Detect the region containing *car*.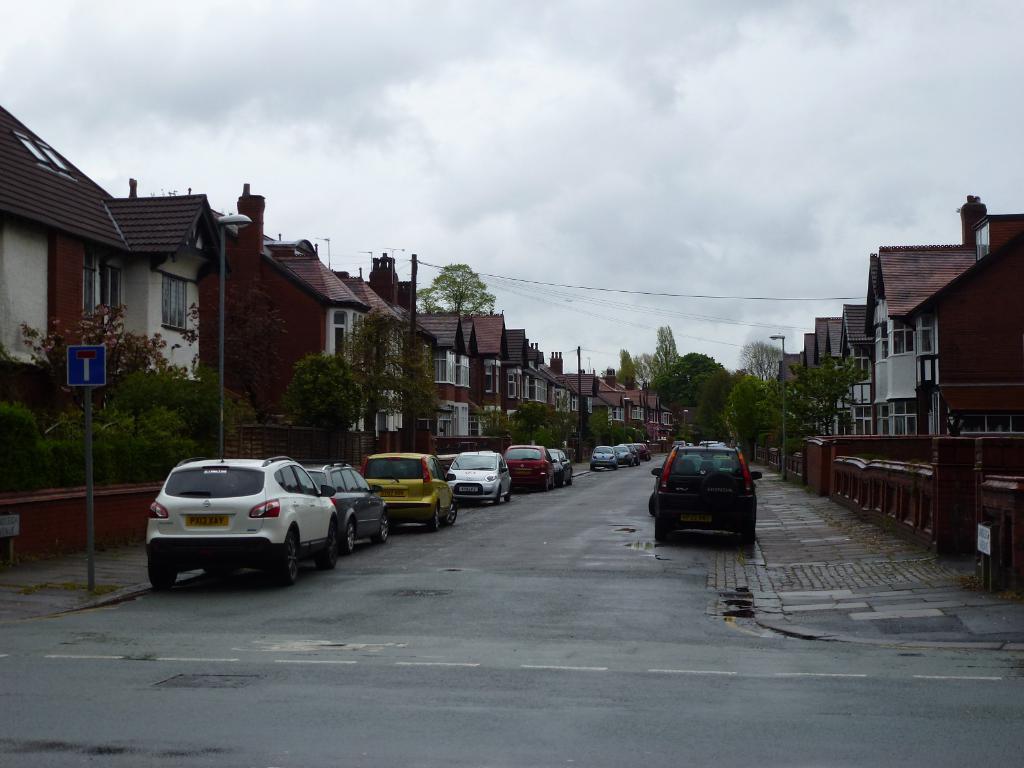
region(612, 437, 632, 467).
